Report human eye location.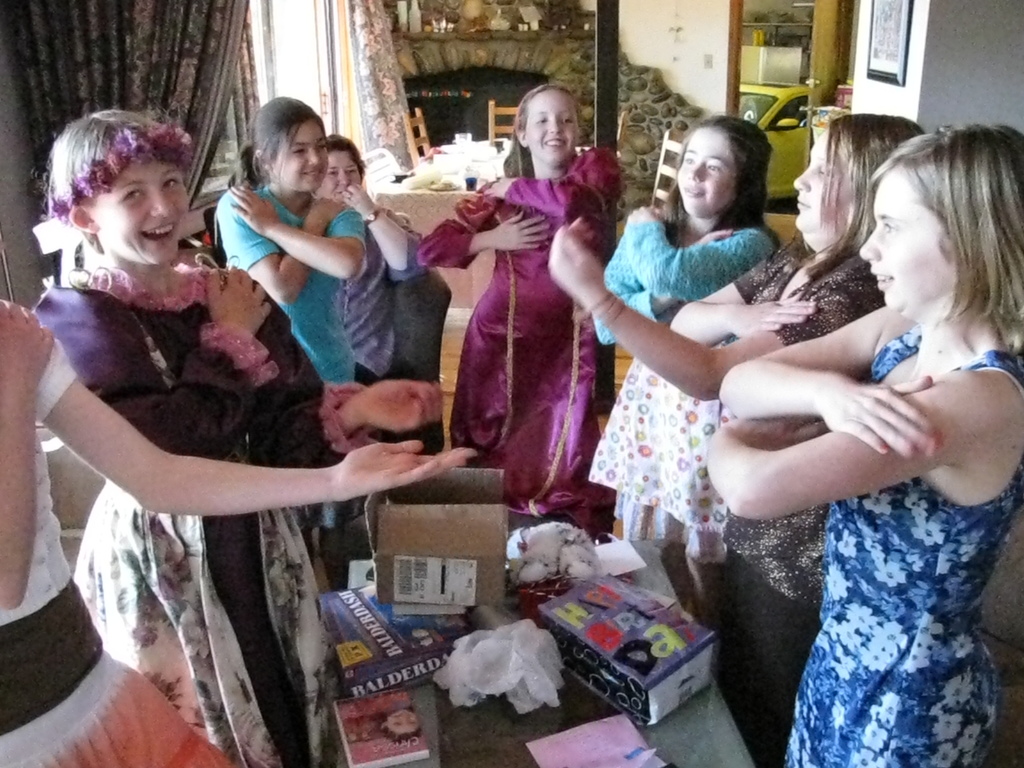
Report: [left=164, top=173, right=184, bottom=195].
